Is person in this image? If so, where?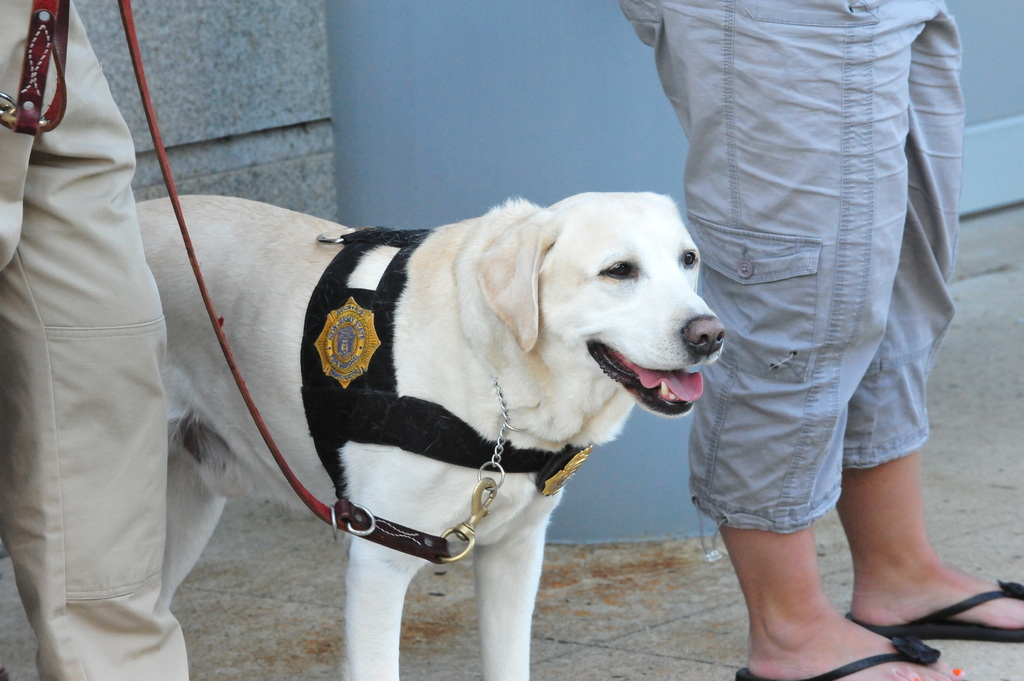
Yes, at pyautogui.locateOnScreen(614, 0, 1023, 680).
